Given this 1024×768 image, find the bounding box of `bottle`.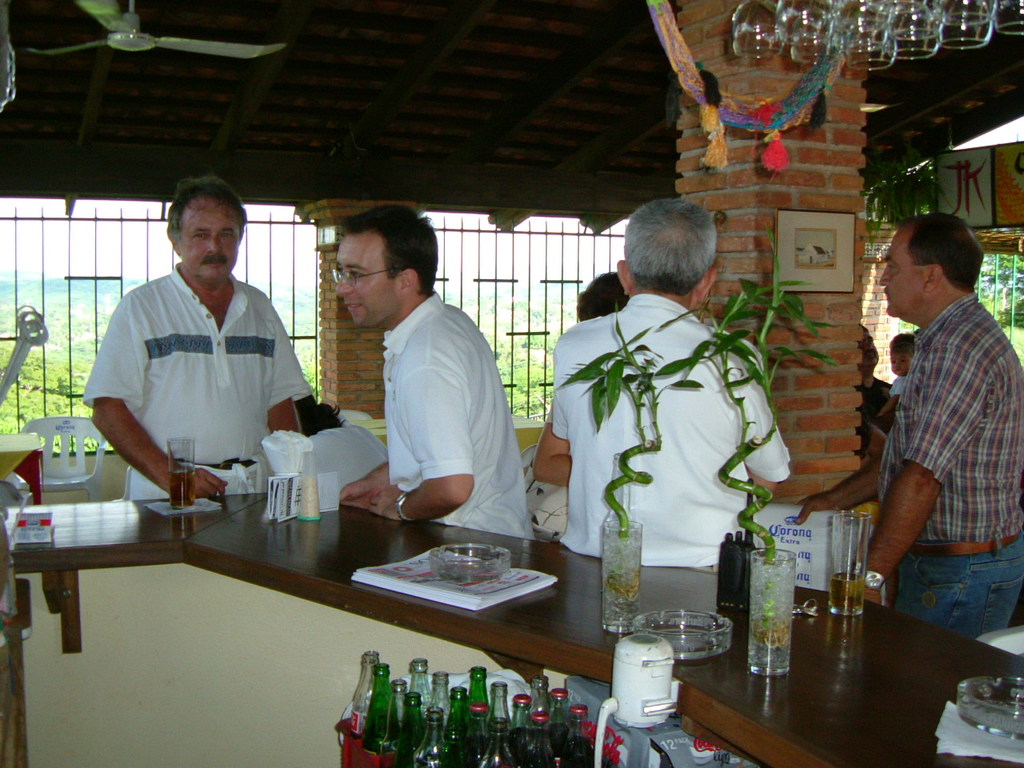
<box>436,684,479,752</box>.
